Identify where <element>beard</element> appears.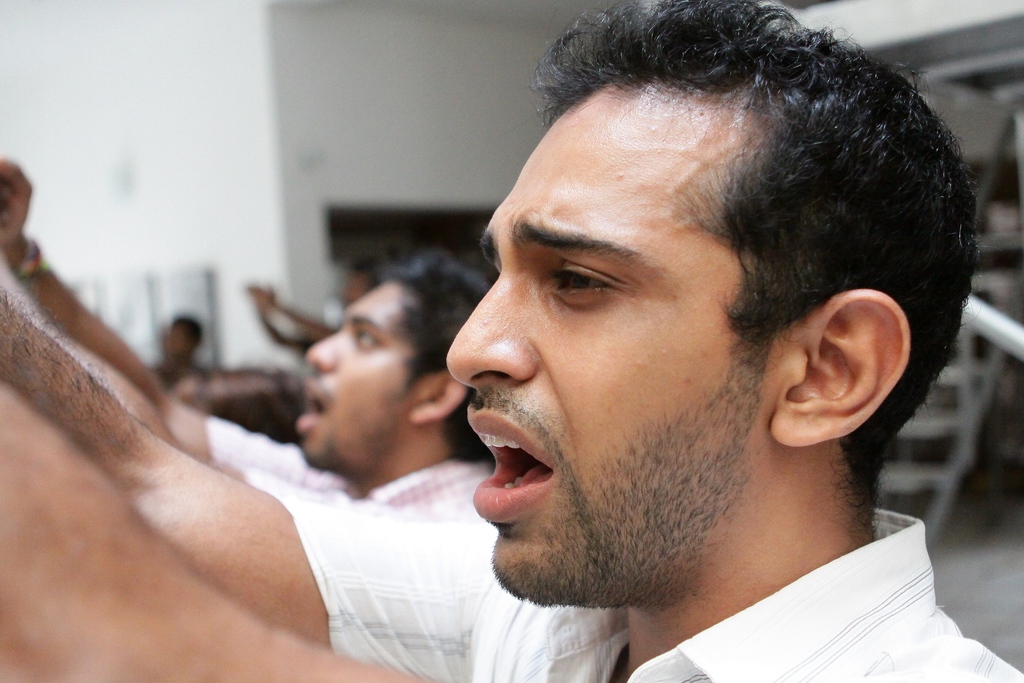
Appears at 493:242:803:630.
